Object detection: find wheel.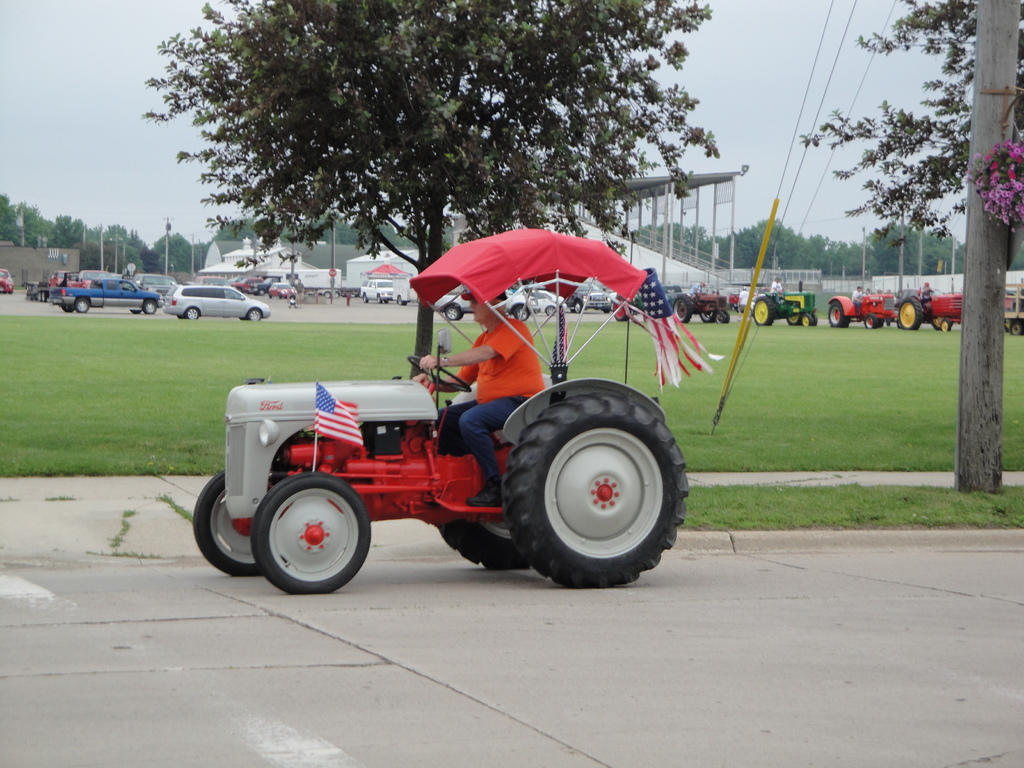
bbox=(724, 310, 728, 324).
